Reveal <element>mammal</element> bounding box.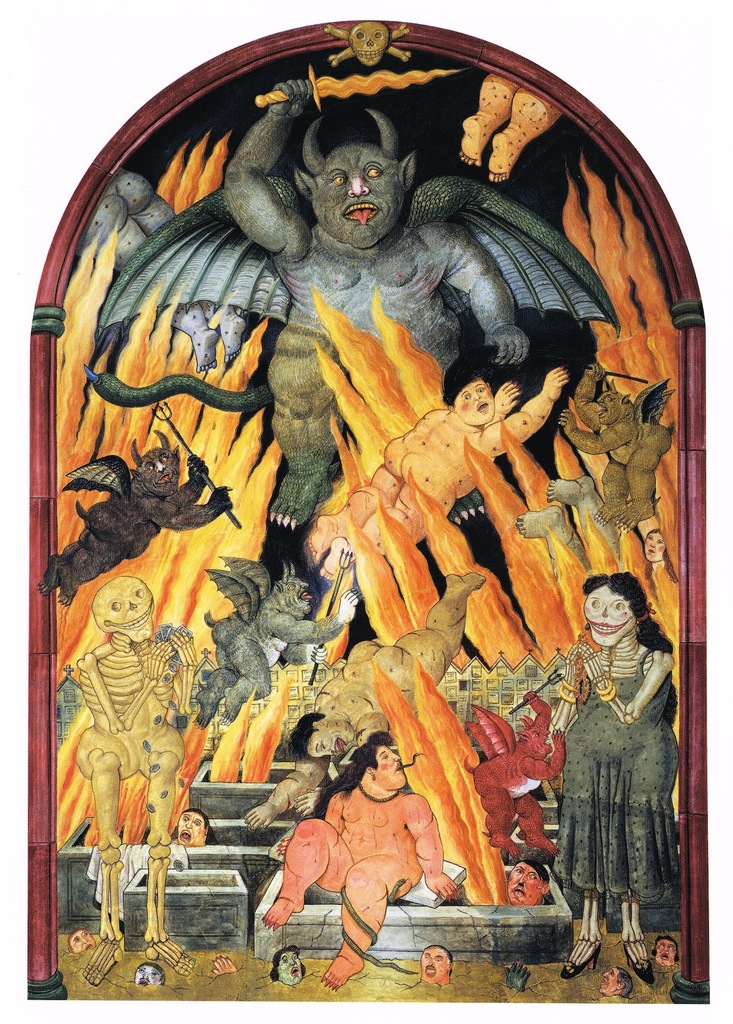
Revealed: 241, 568, 484, 828.
